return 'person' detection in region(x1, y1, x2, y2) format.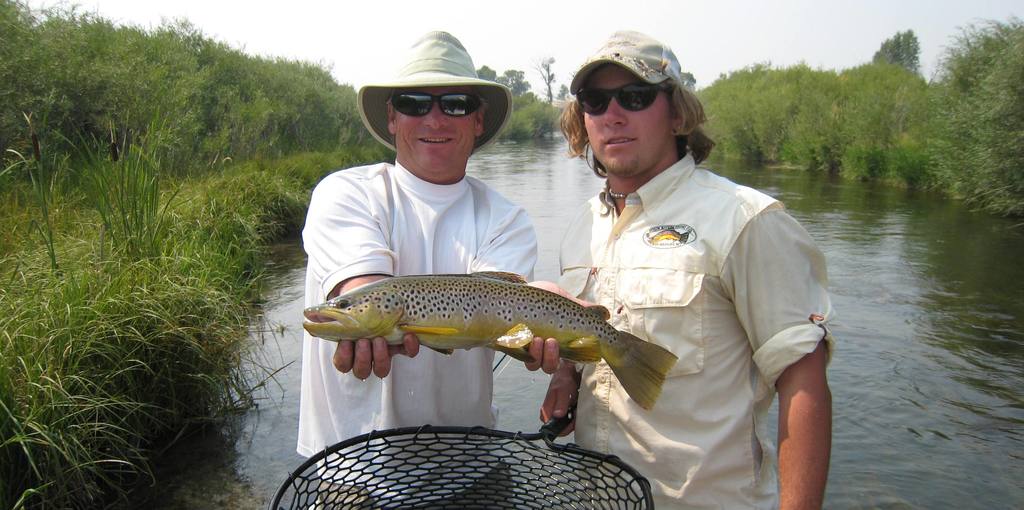
region(539, 26, 836, 509).
